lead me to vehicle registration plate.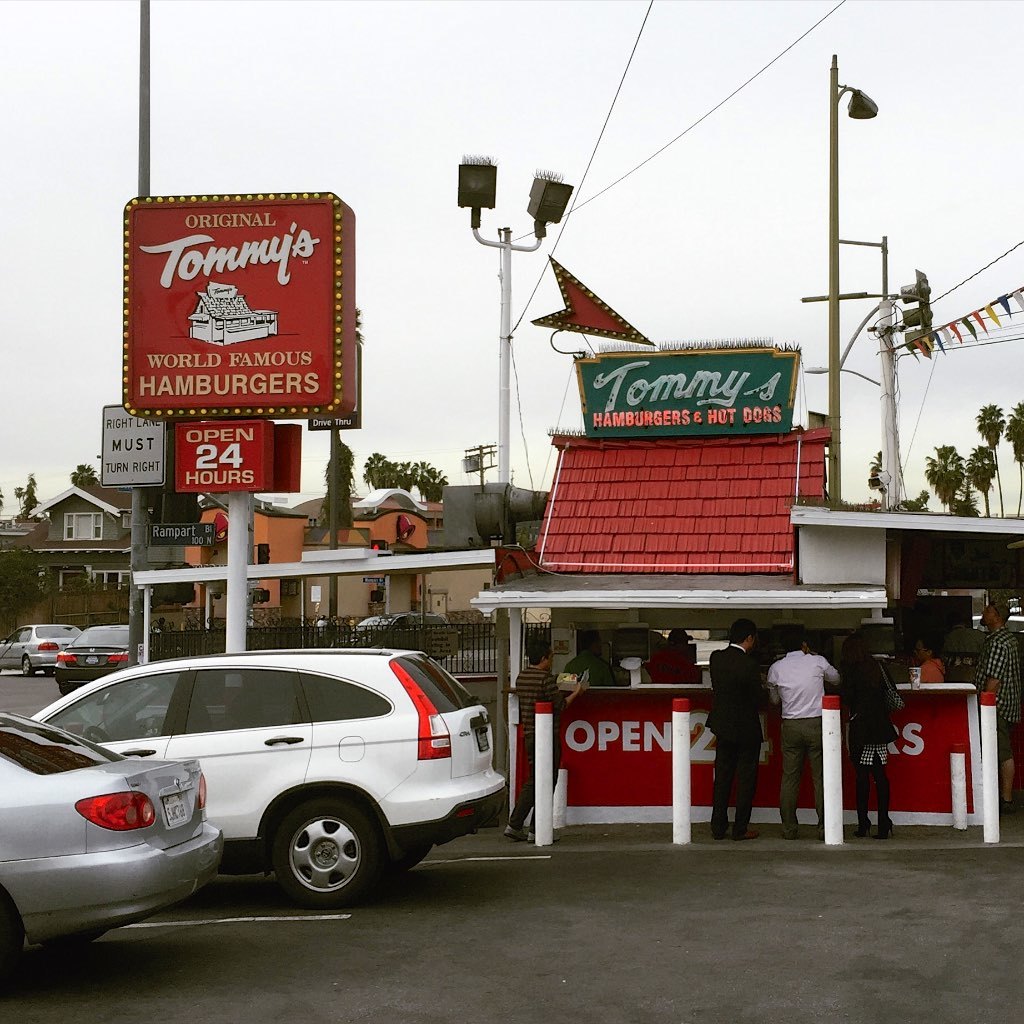
Lead to [left=165, top=802, right=190, bottom=824].
